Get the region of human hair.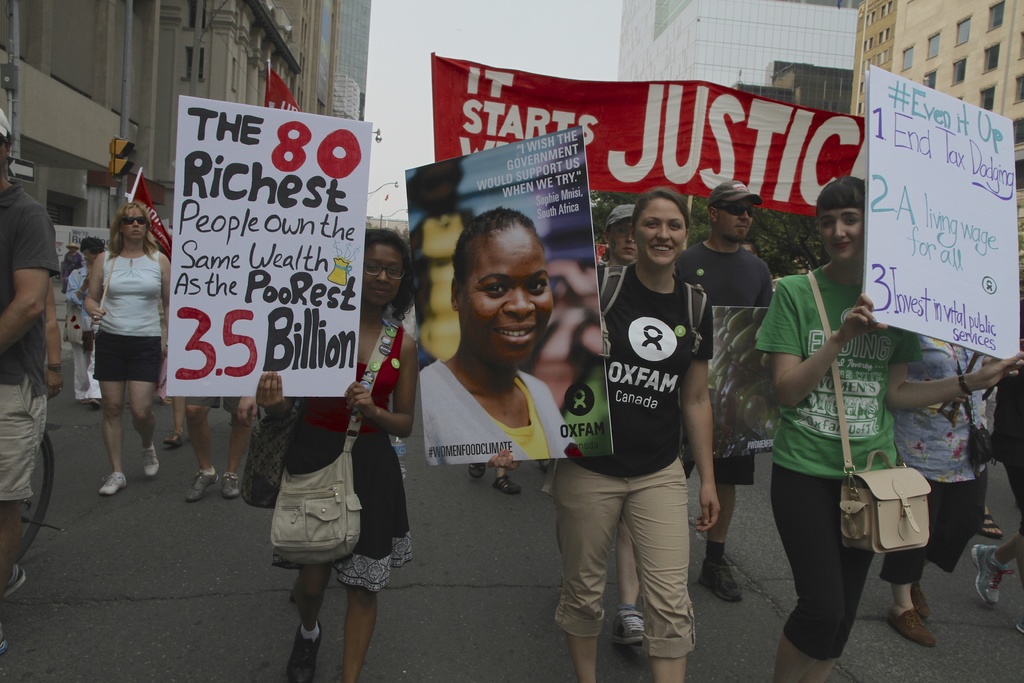
737/240/760/258.
